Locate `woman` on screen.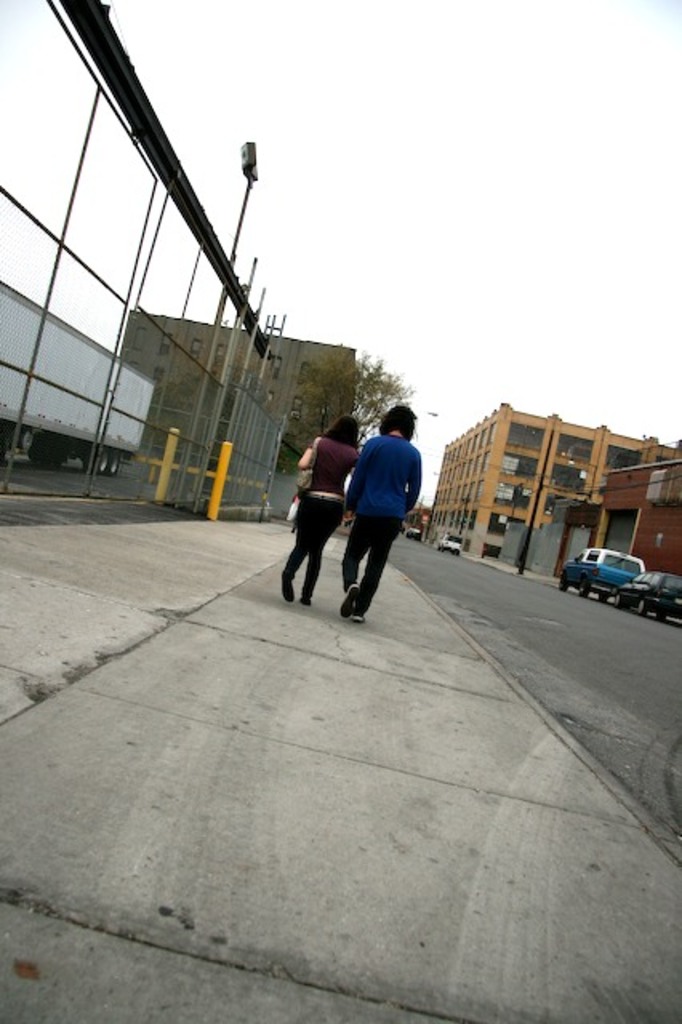
On screen at 293:414:355:600.
